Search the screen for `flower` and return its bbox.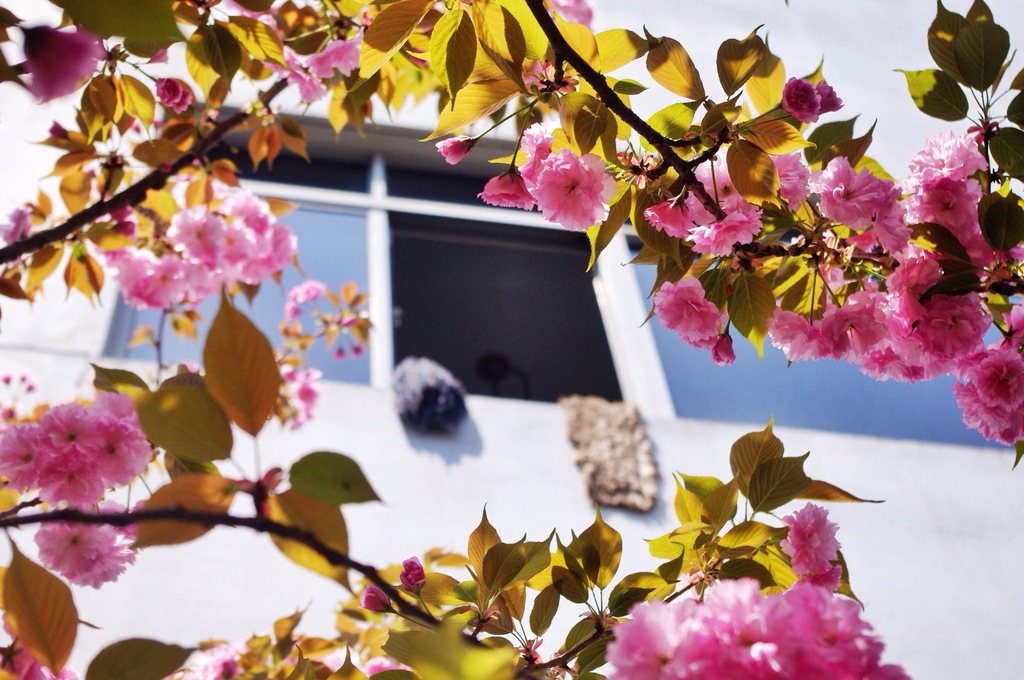
Found: crop(360, 585, 389, 614).
